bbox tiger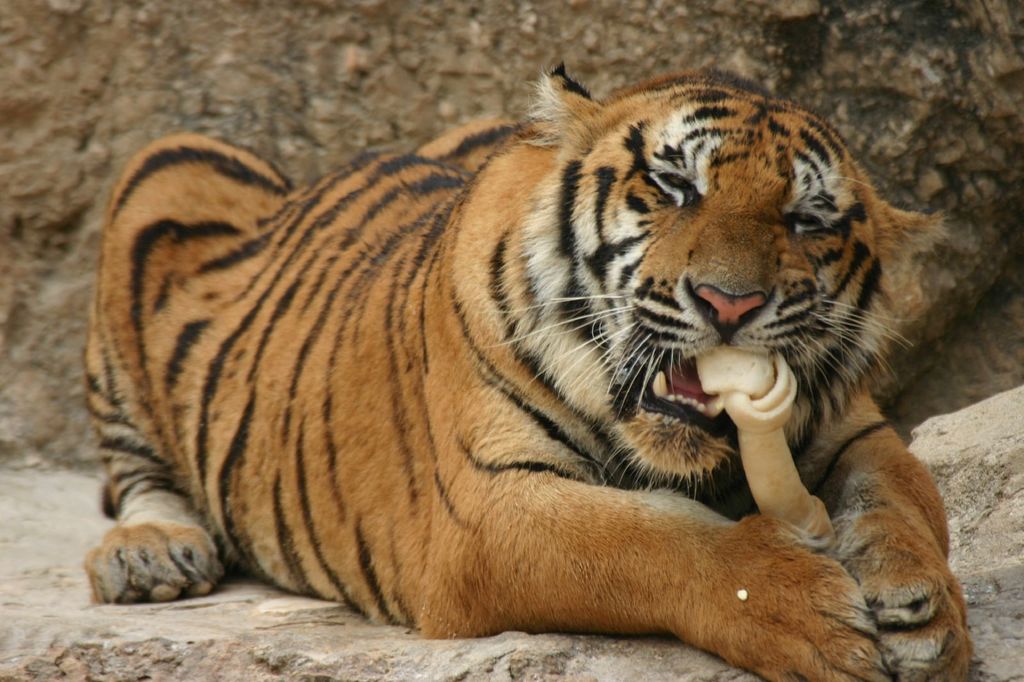
region(85, 66, 951, 674)
